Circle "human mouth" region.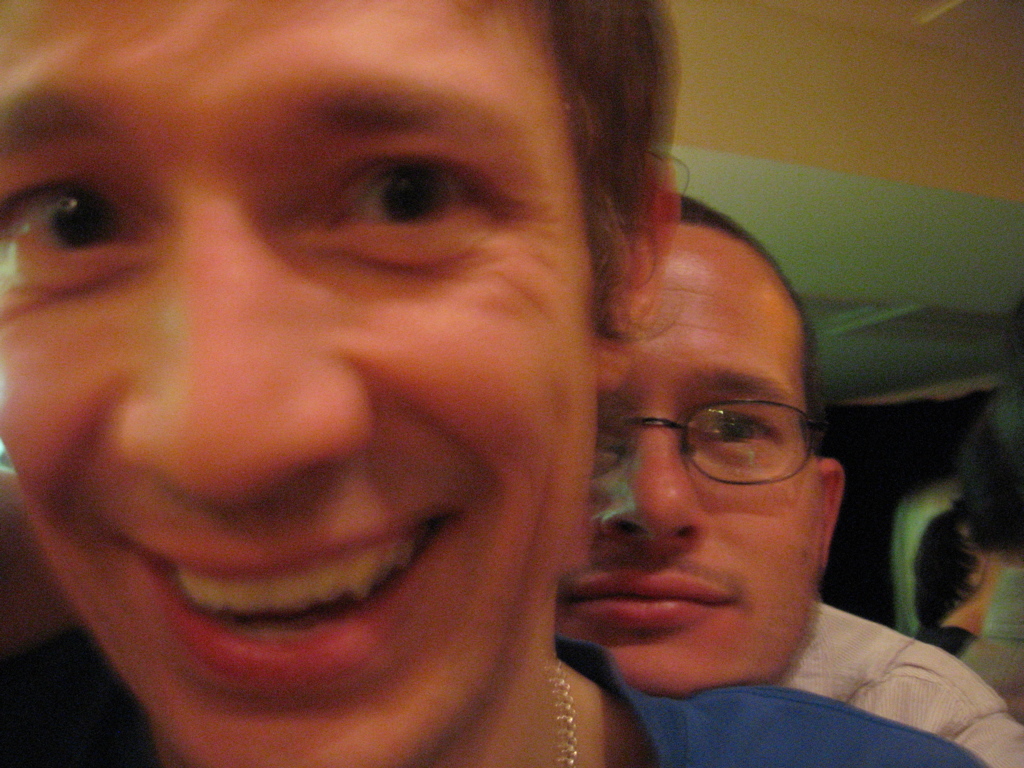
Region: [left=90, top=503, right=464, bottom=699].
